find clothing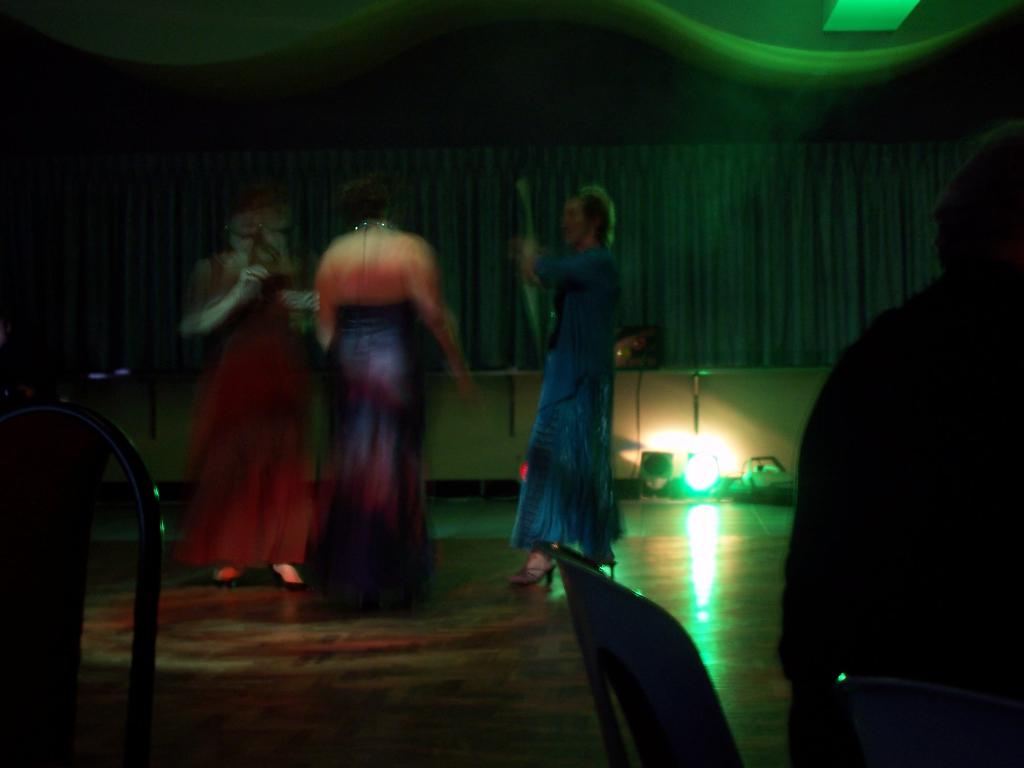
<bbox>506, 244, 625, 569</bbox>
